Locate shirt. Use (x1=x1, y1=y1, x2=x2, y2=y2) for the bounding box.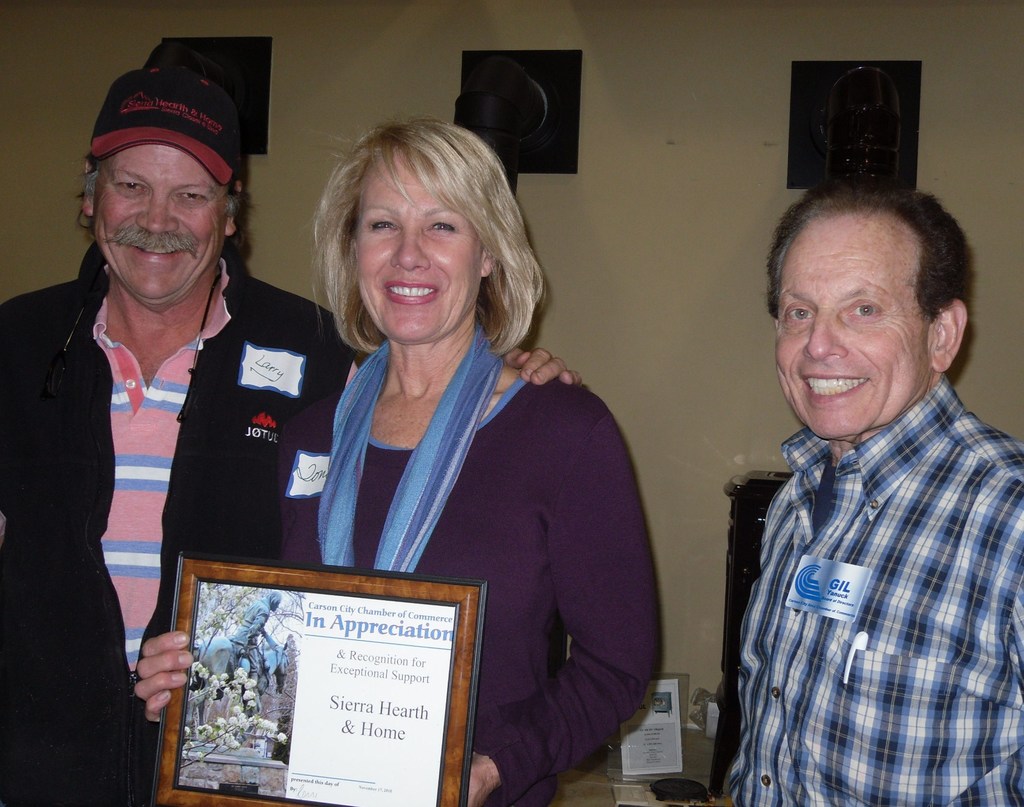
(x1=727, y1=373, x2=1023, y2=806).
